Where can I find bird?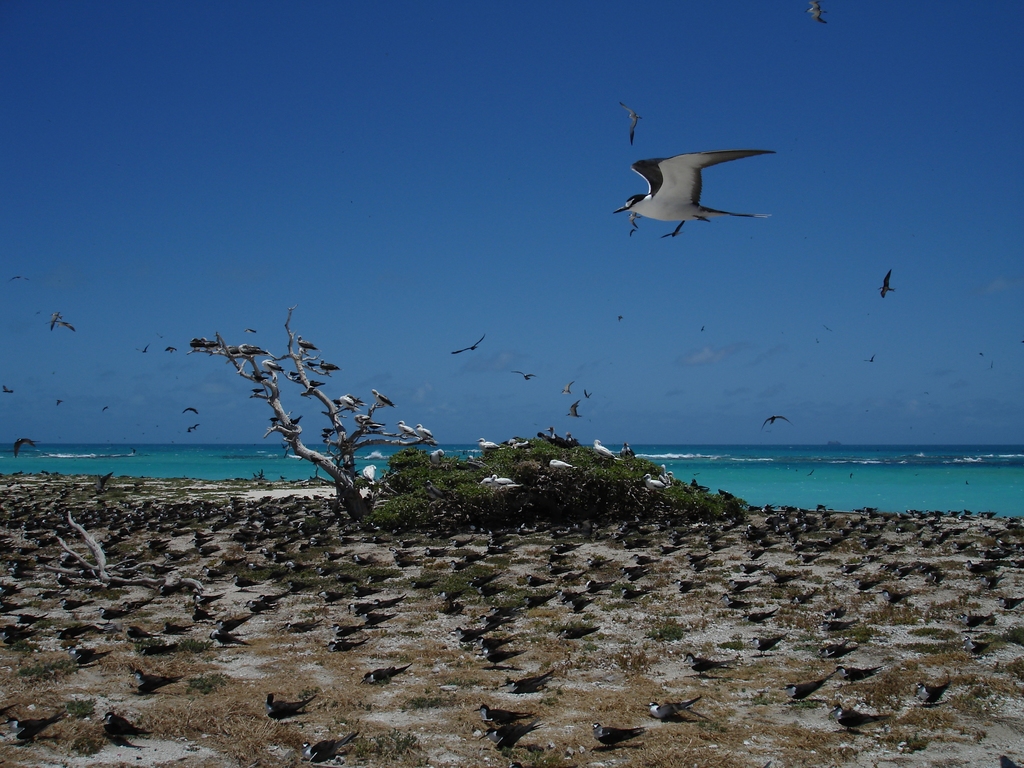
You can find it at <box>262,547,275,557</box>.
